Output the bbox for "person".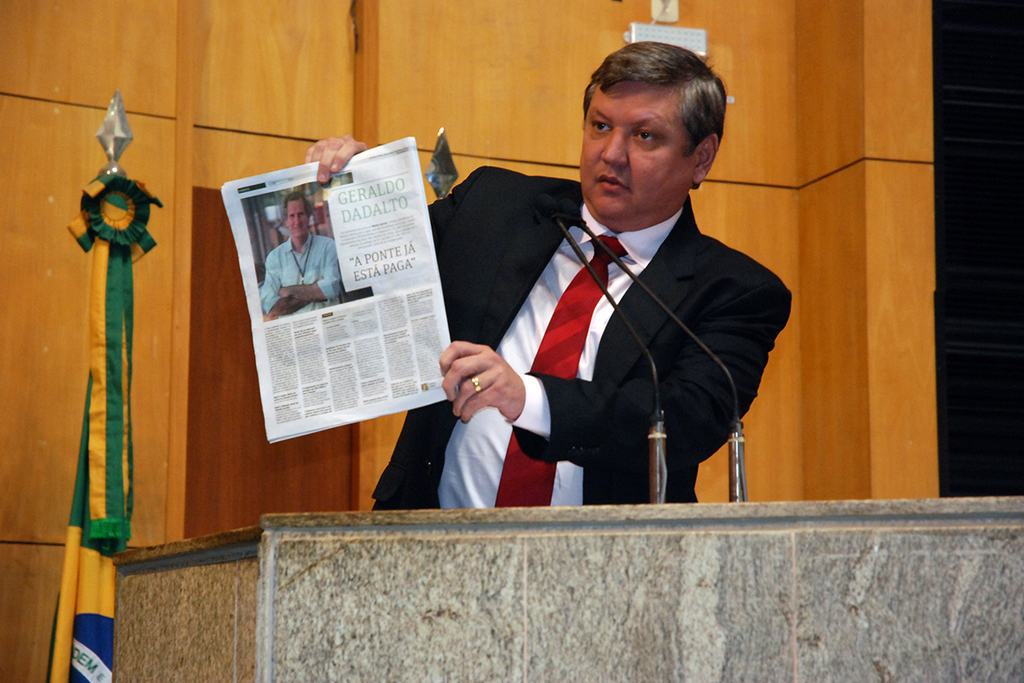
302:35:794:509.
